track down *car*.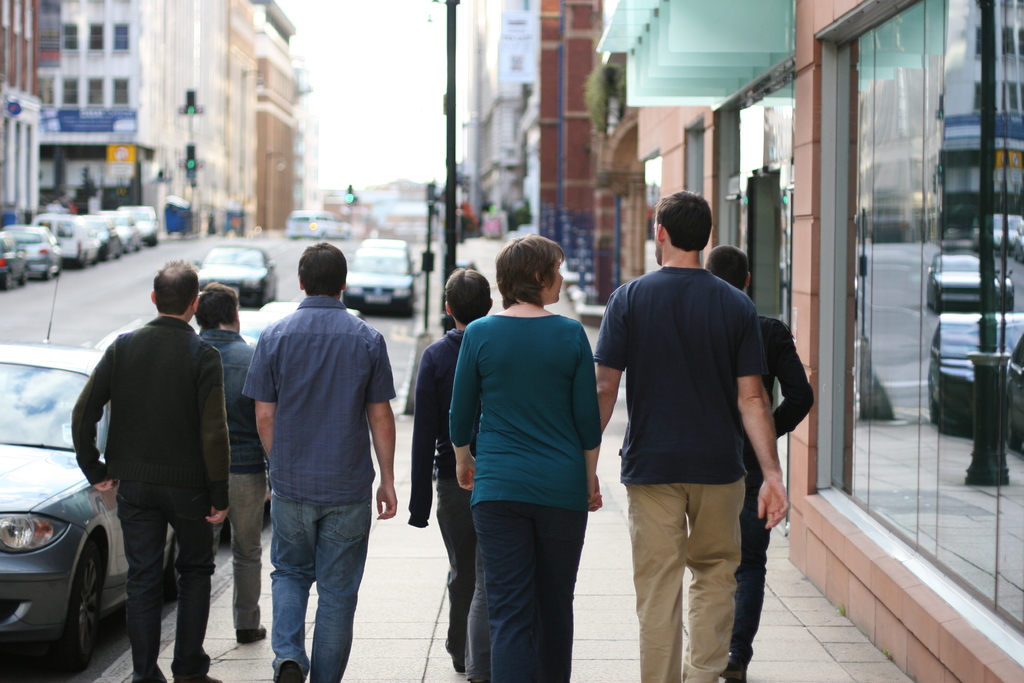
Tracked to pyautogui.locateOnScreen(0, 263, 227, 671).
